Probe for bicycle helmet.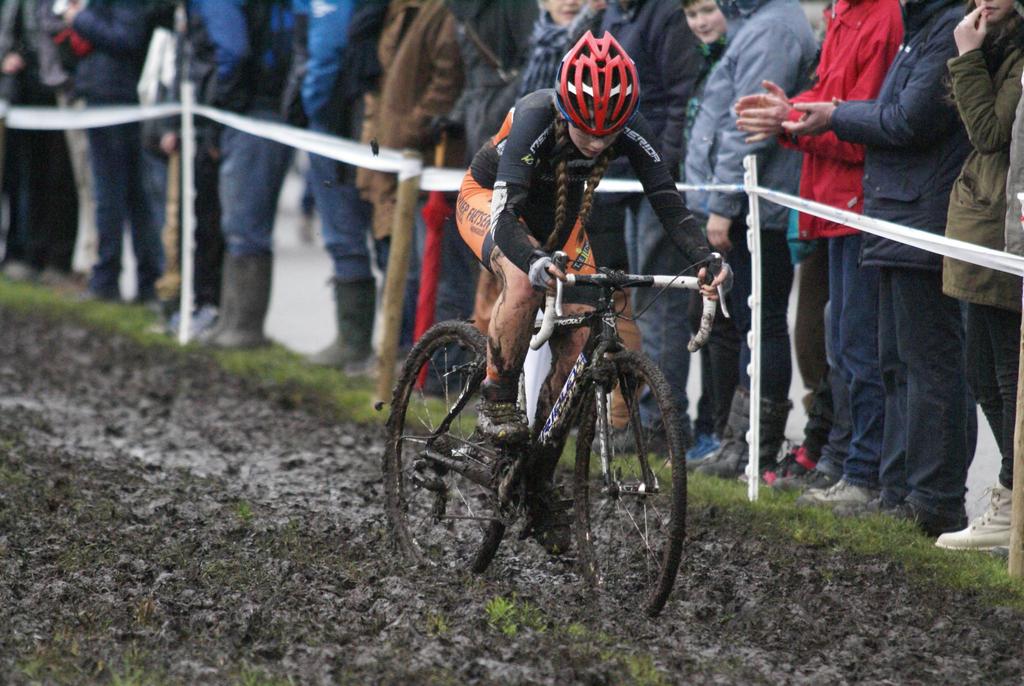
Probe result: crop(554, 28, 645, 147).
